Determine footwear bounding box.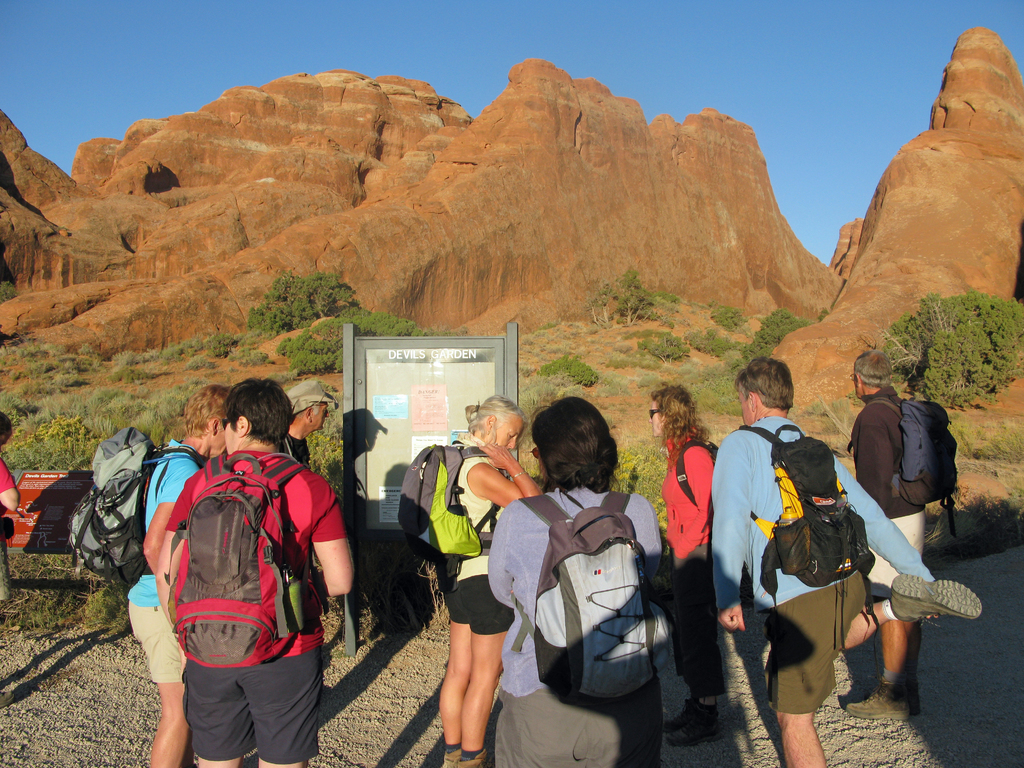
Determined: 662,700,721,743.
